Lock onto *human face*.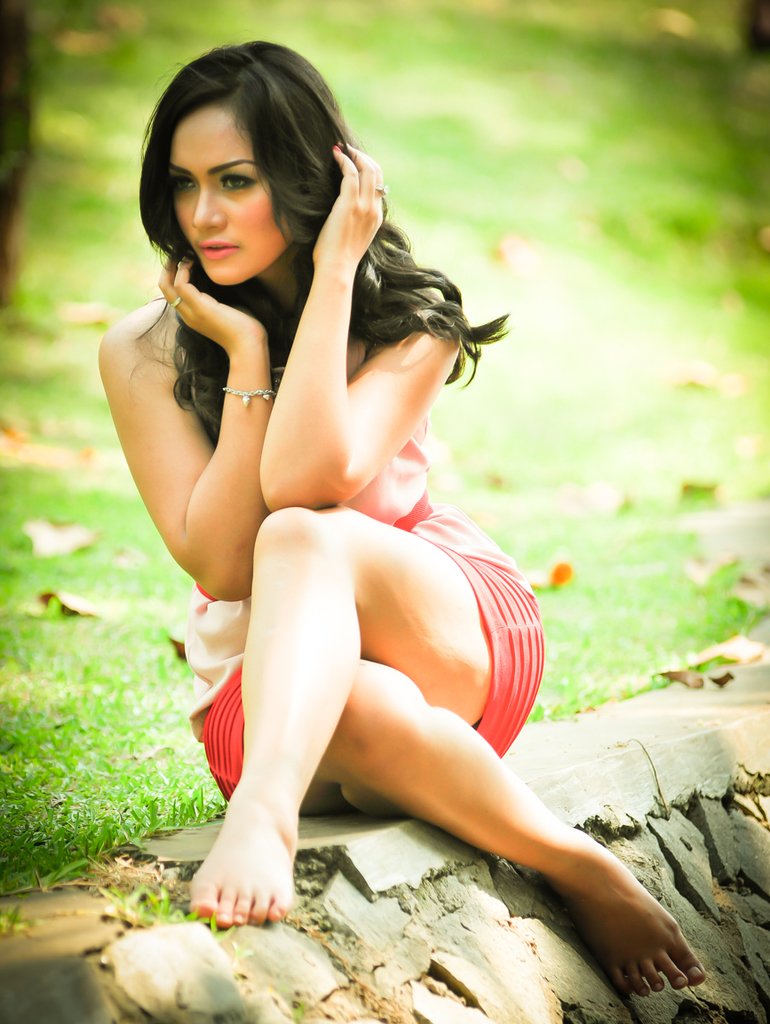
Locked: locate(173, 96, 302, 283).
